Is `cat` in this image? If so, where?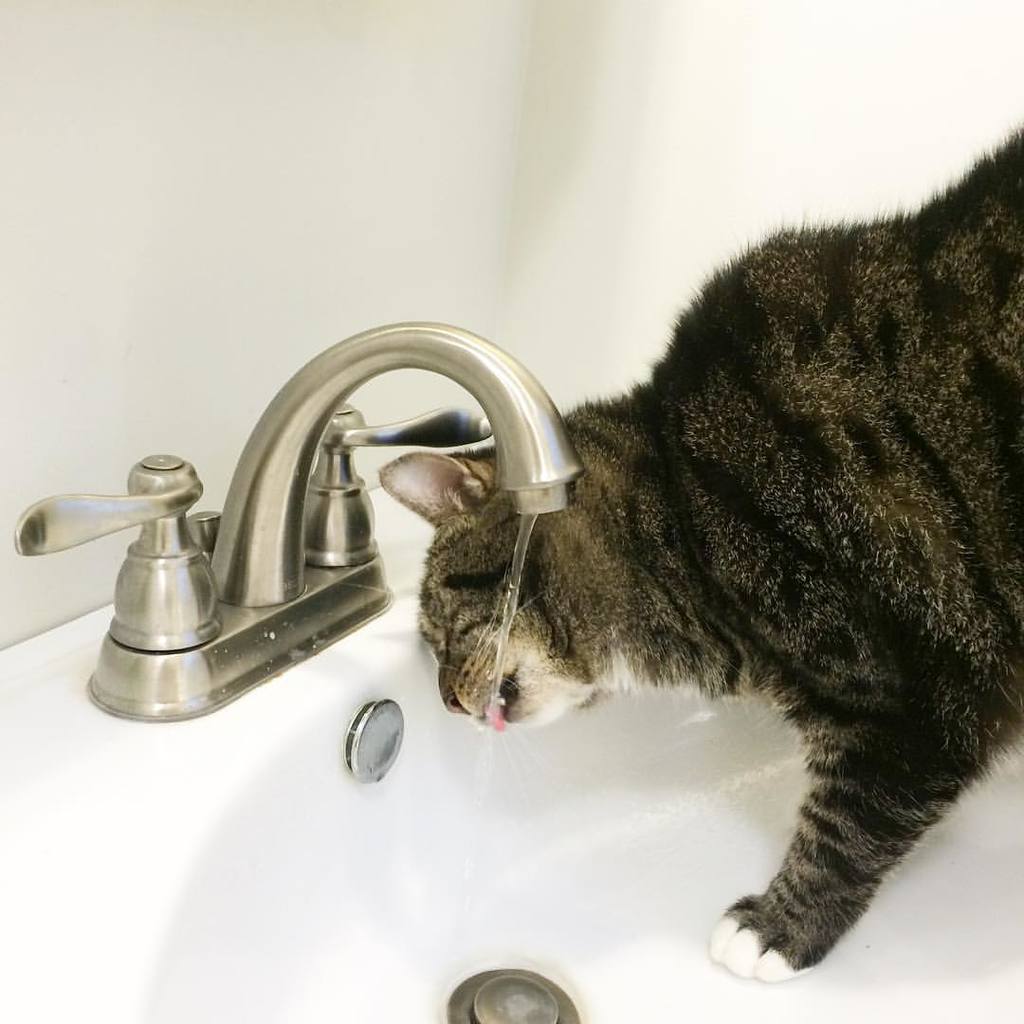
Yes, at left=374, top=122, right=1023, bottom=983.
